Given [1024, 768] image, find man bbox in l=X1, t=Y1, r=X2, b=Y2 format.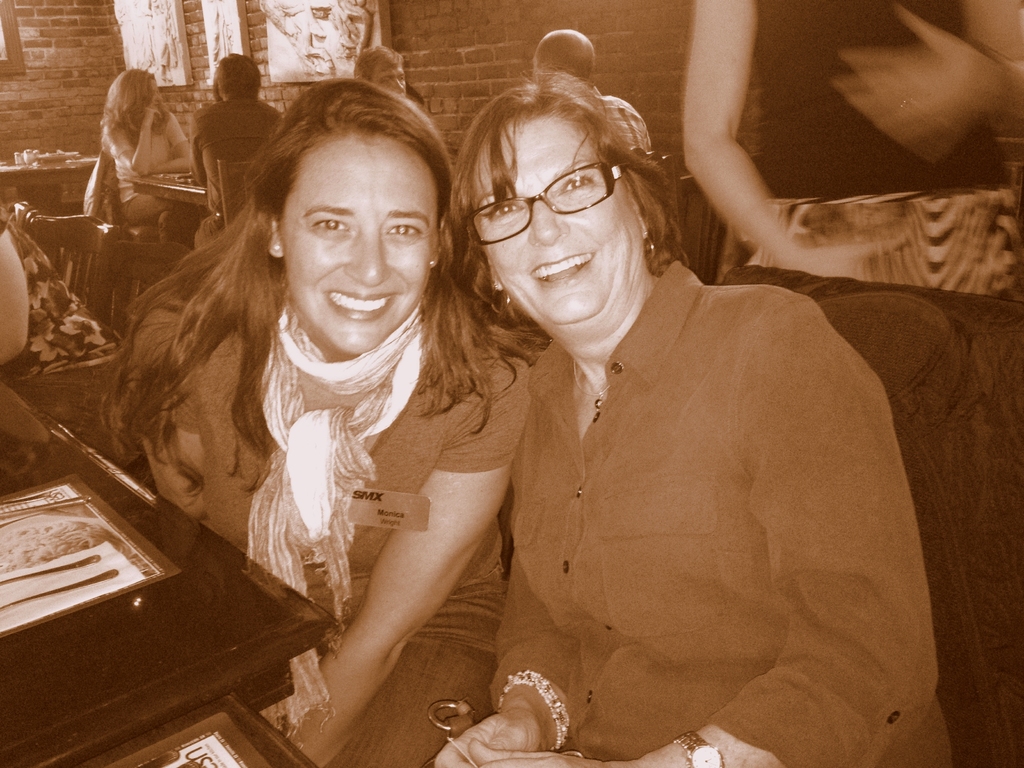
l=532, t=34, r=653, b=193.
